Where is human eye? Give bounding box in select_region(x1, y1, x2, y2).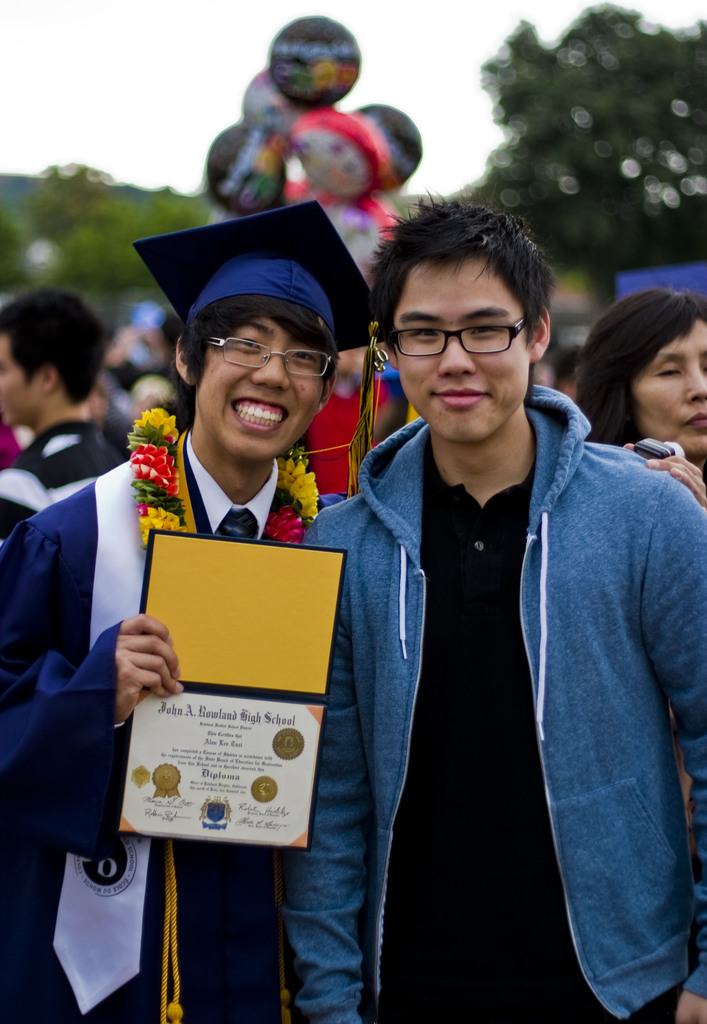
select_region(290, 347, 329, 368).
